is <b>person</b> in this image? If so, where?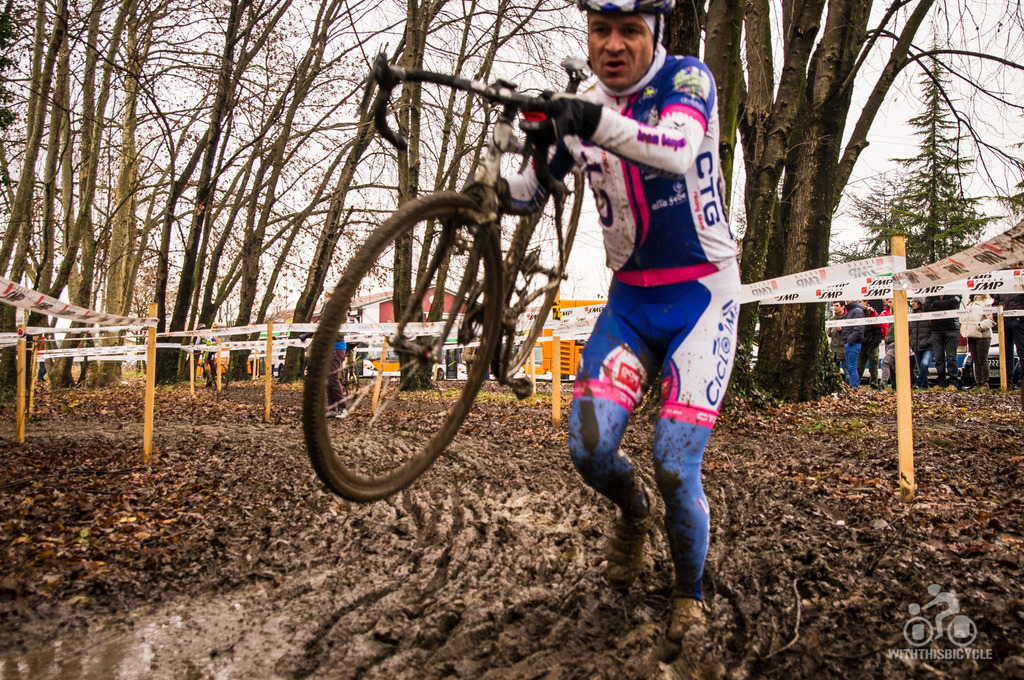
Yes, at 186 317 233 368.
